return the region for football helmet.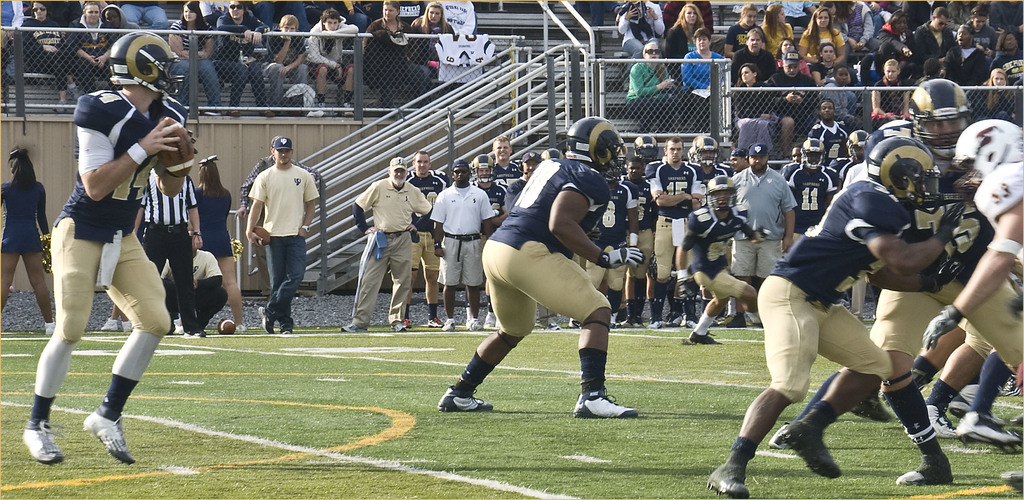
(left=866, top=133, right=945, bottom=209).
